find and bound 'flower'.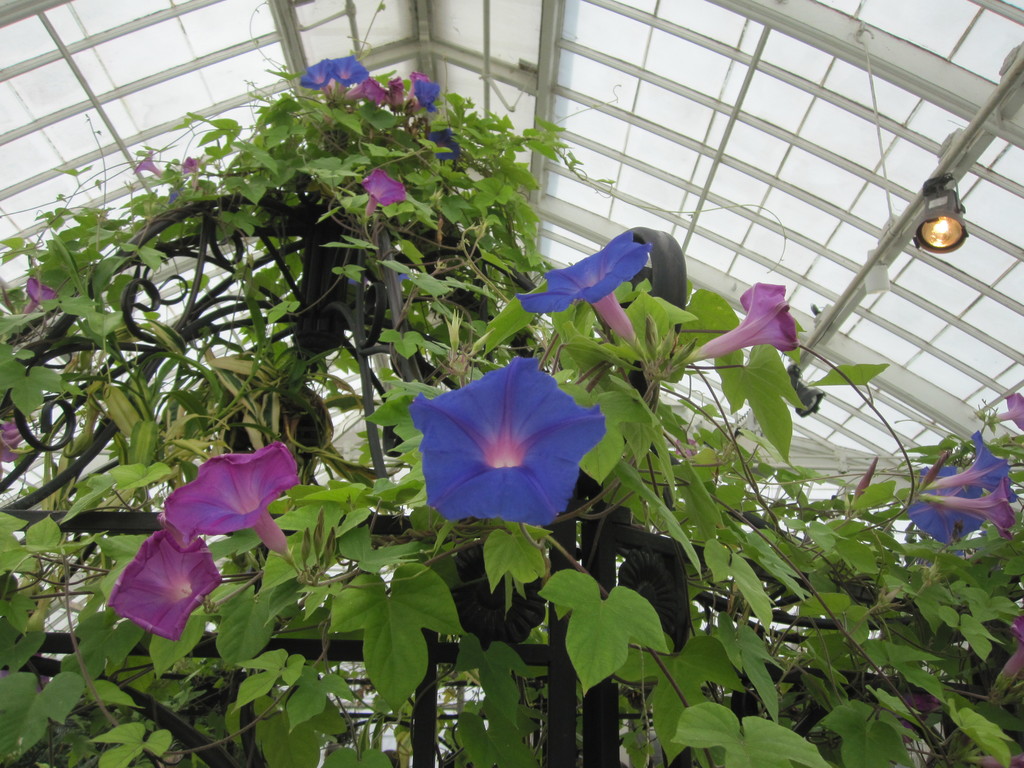
Bound: box=[513, 222, 652, 360].
